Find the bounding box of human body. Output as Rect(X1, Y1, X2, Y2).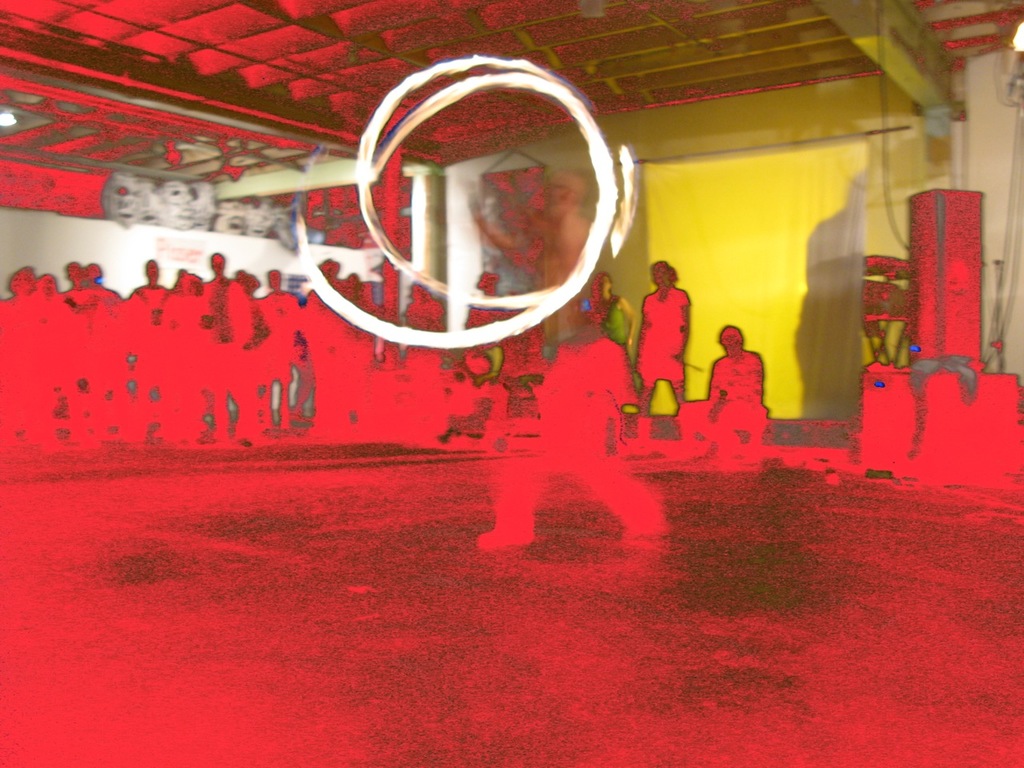
Rect(632, 278, 690, 414).
